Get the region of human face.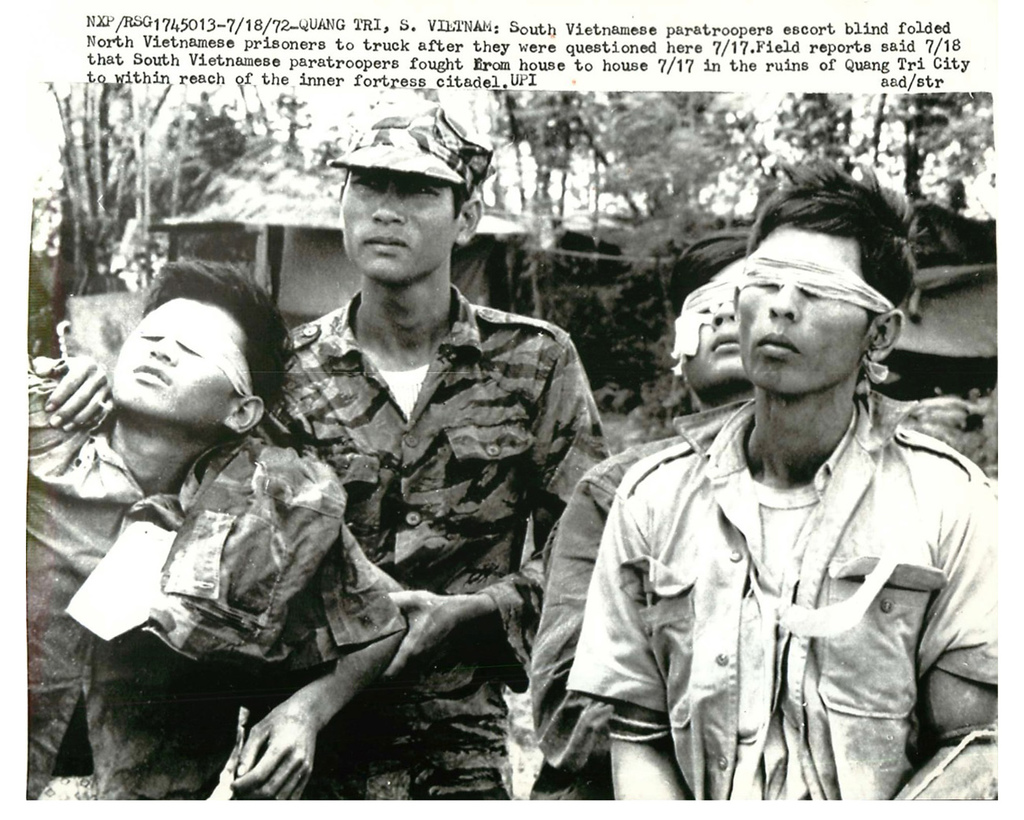
region(337, 168, 461, 281).
